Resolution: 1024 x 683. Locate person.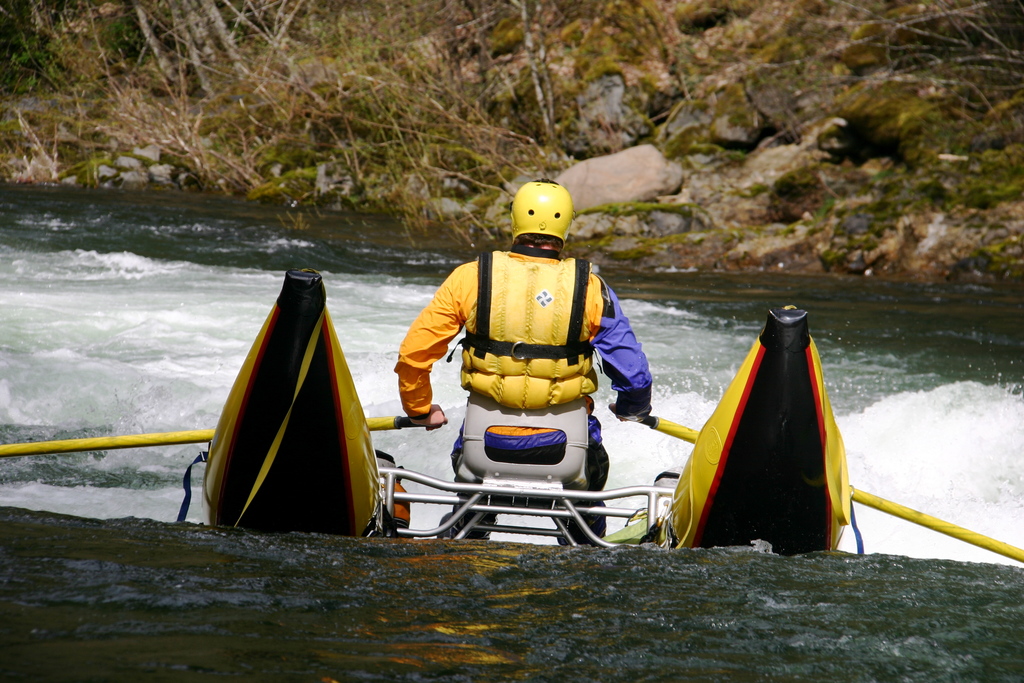
l=392, t=183, r=657, b=549.
